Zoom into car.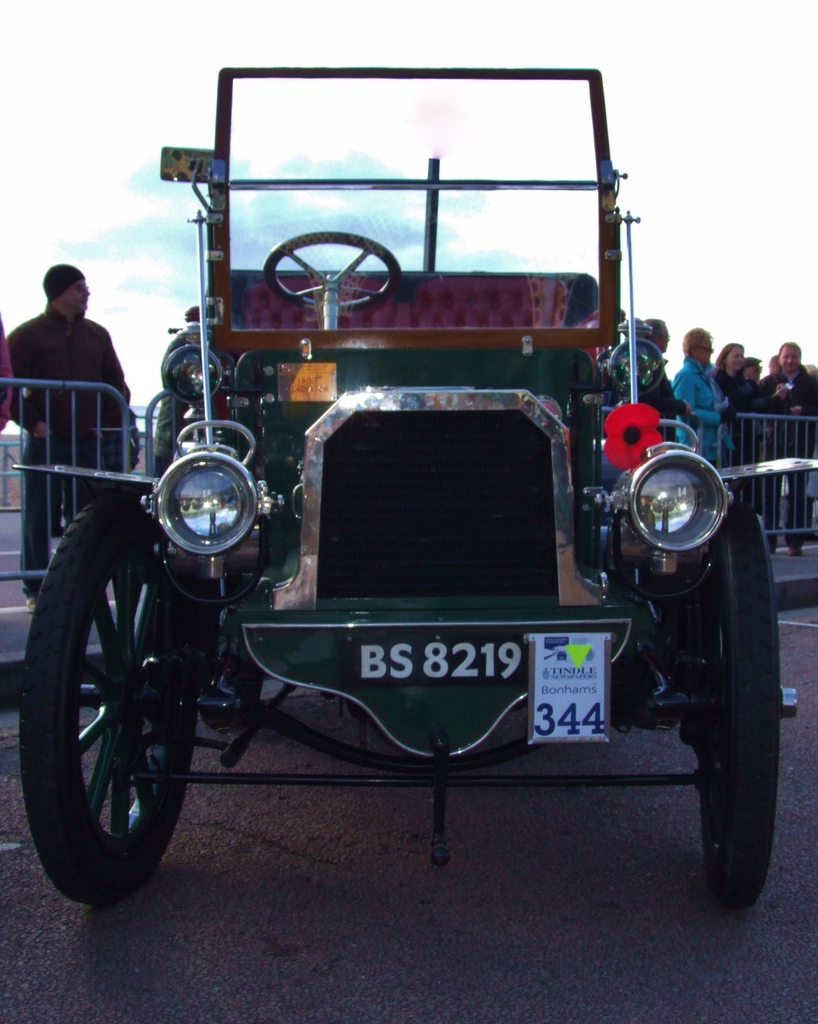
Zoom target: Rect(19, 65, 801, 915).
